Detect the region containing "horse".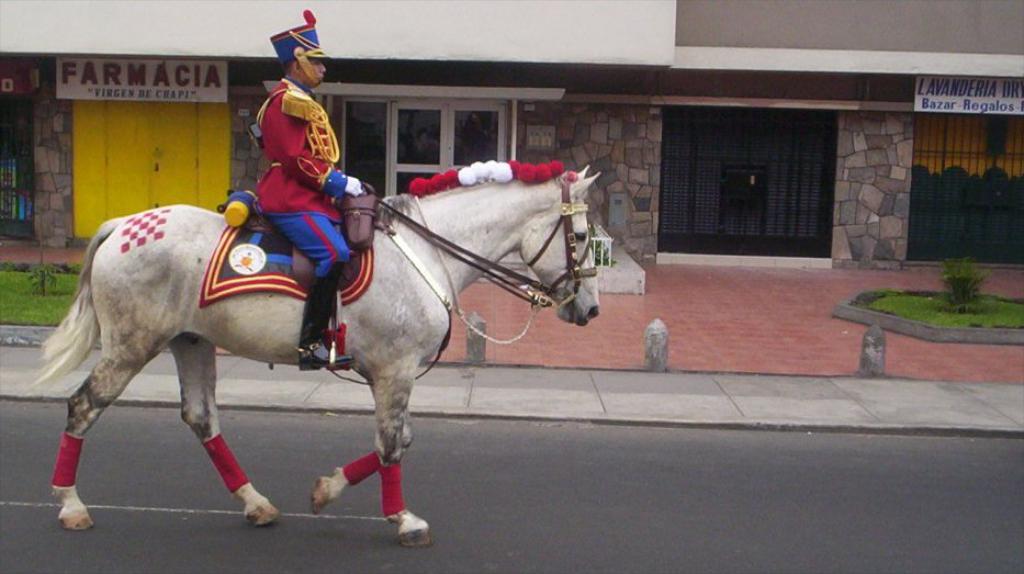
[left=32, top=162, right=600, bottom=550].
